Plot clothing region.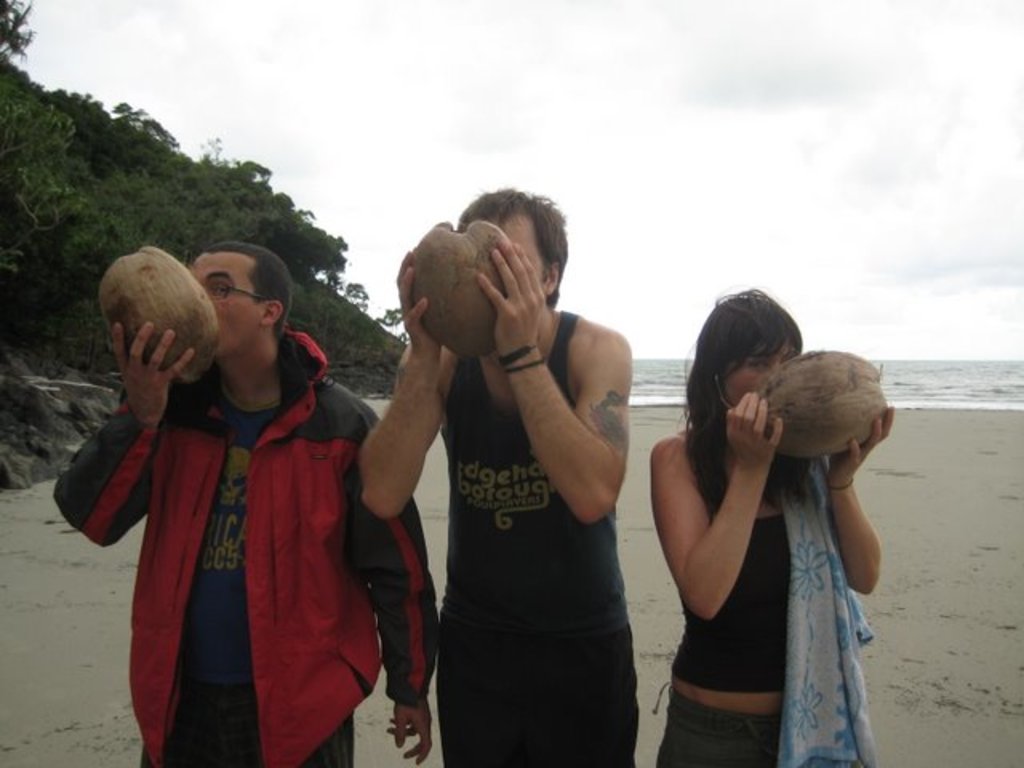
Plotted at select_region(430, 307, 640, 766).
